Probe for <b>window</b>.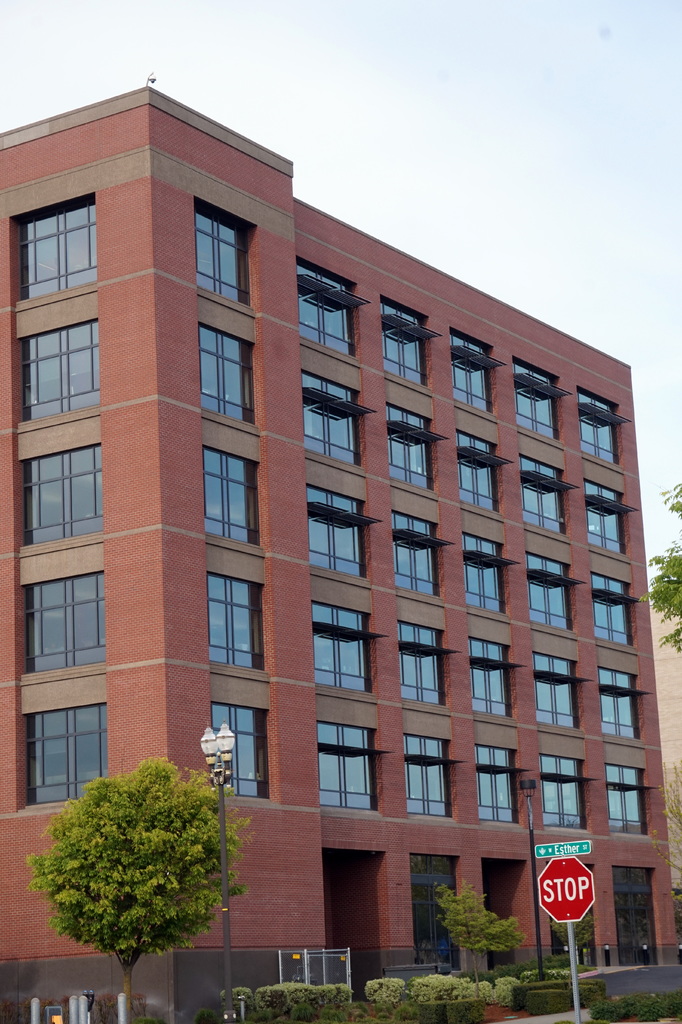
Probe result: Rect(4, 316, 102, 424).
